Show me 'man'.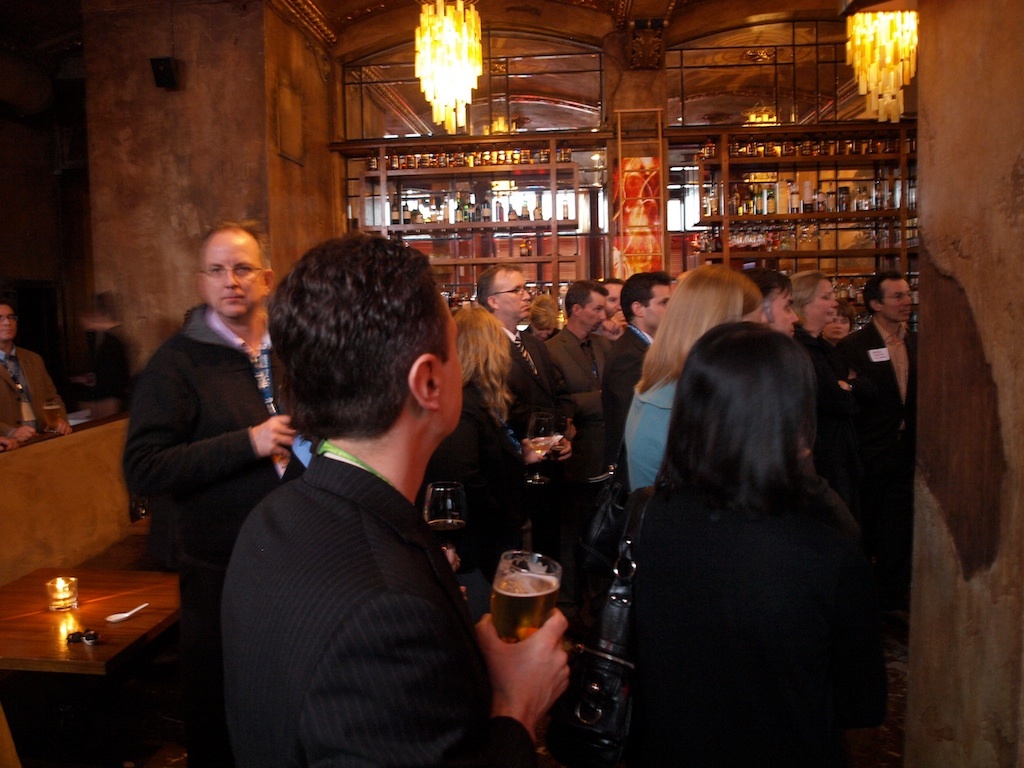
'man' is here: (476,260,579,492).
